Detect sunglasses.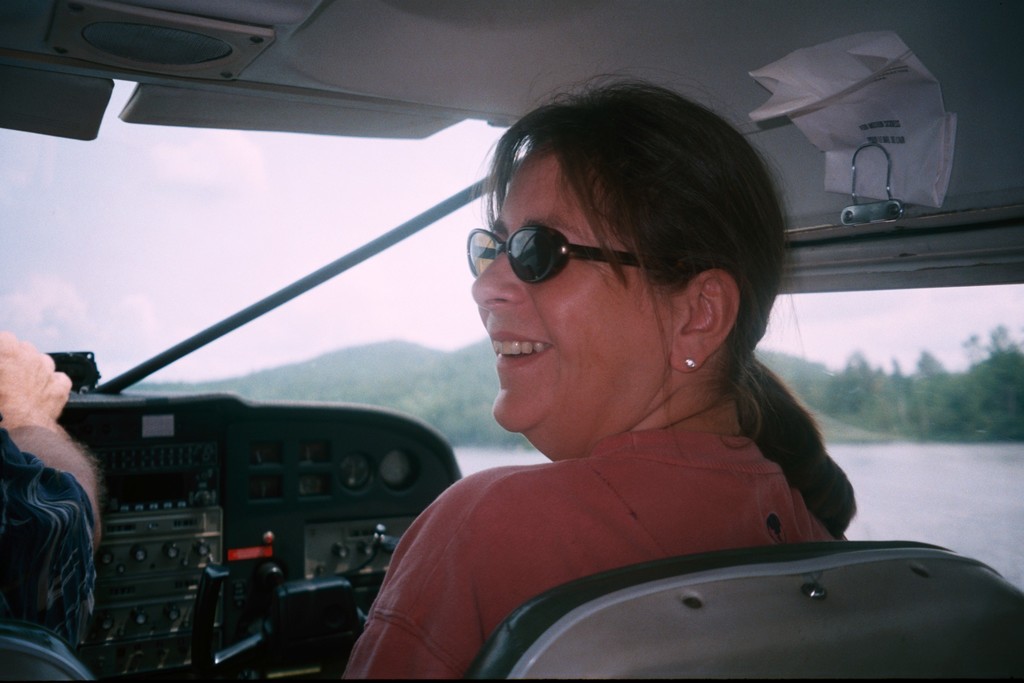
Detected at [x1=465, y1=226, x2=644, y2=287].
